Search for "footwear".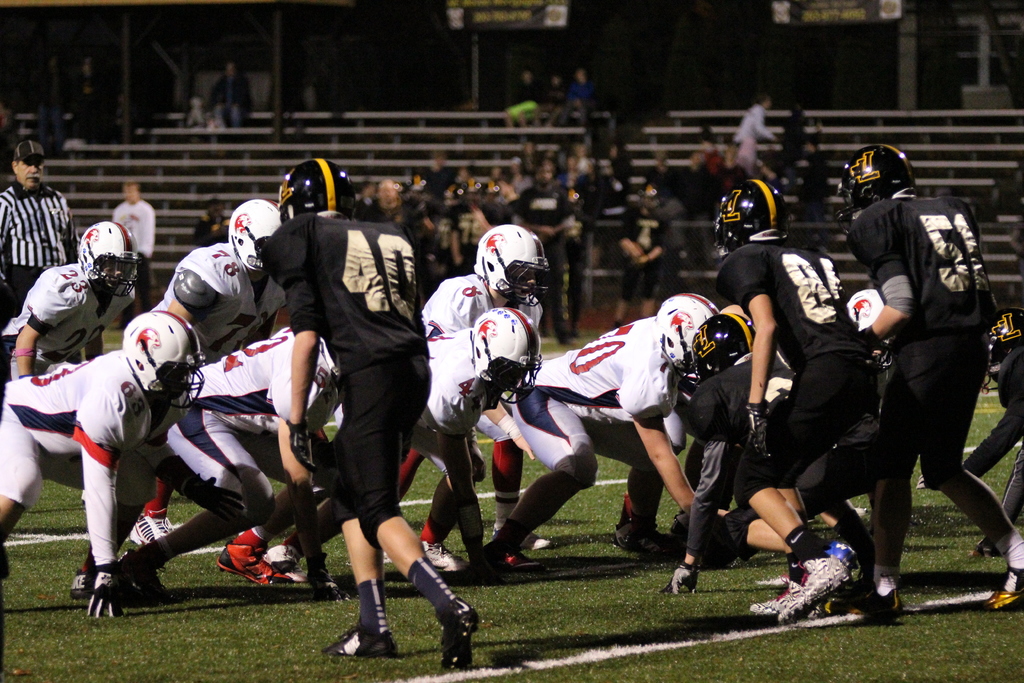
Found at Rect(420, 539, 467, 570).
